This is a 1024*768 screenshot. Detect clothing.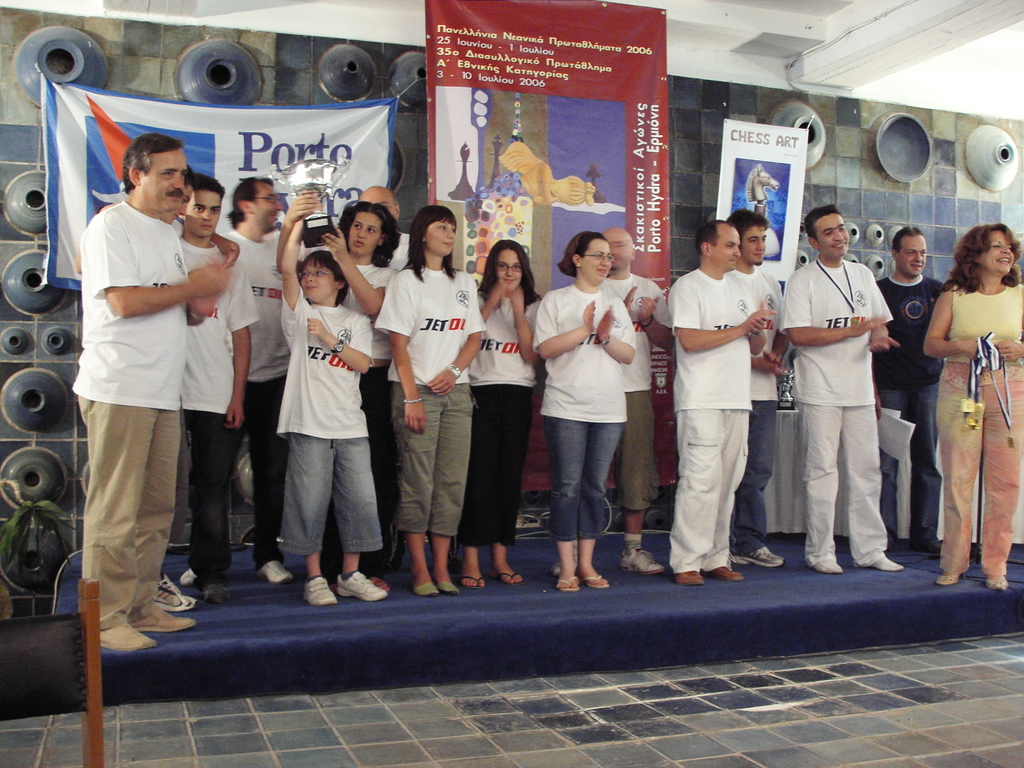
[left=227, top=227, right=298, bottom=558].
